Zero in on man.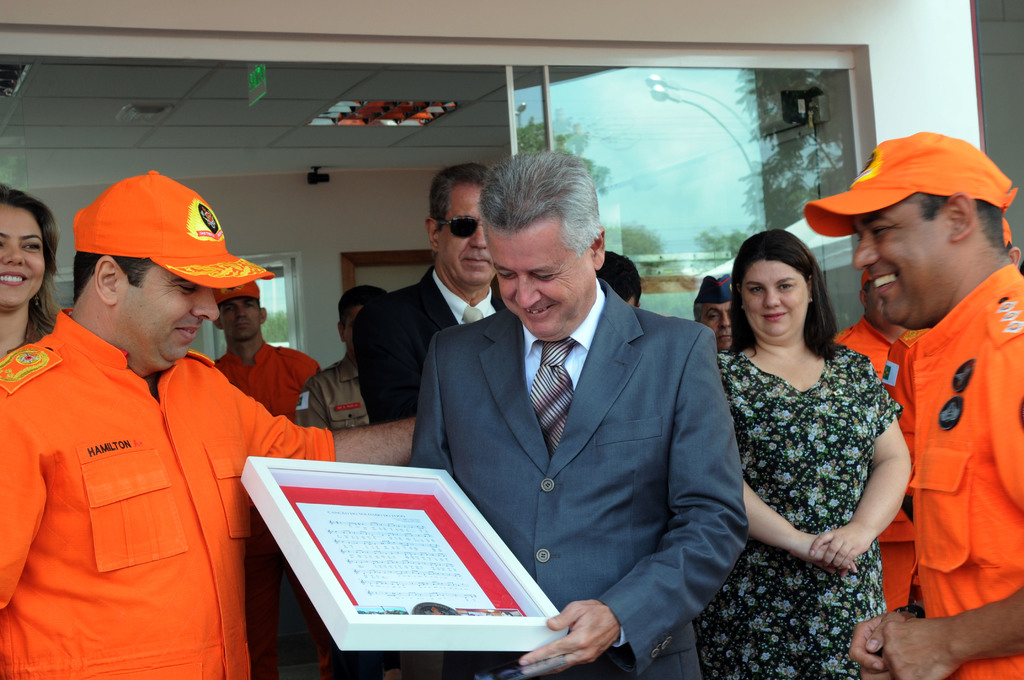
Zeroed in: x1=204, y1=277, x2=328, y2=679.
